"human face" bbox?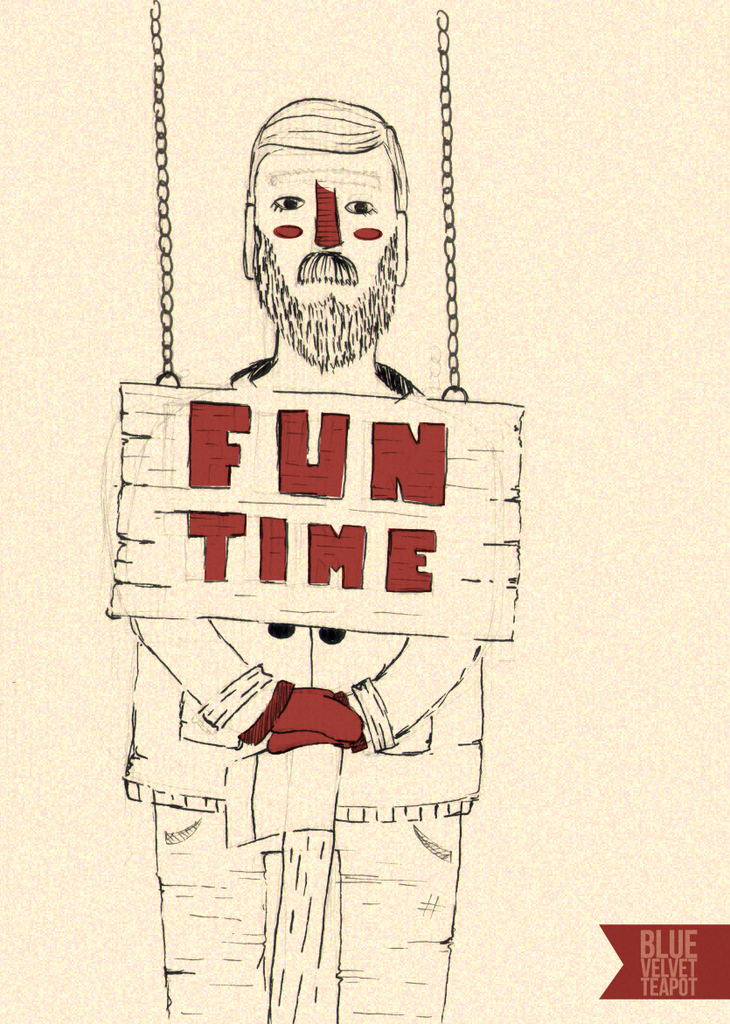
bbox(245, 150, 390, 359)
